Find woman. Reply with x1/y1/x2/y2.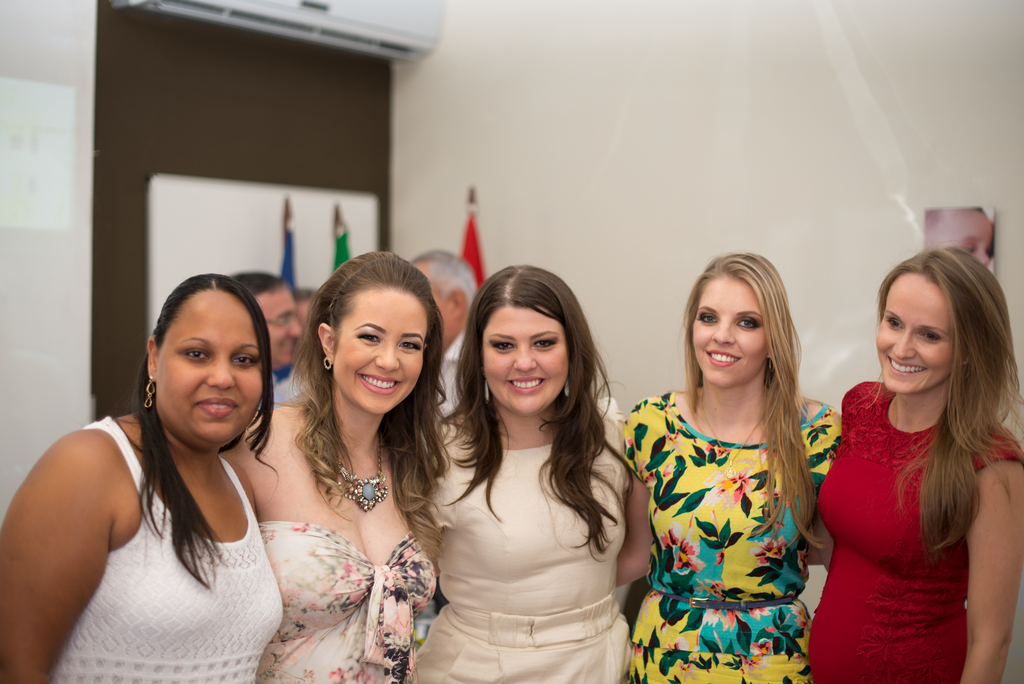
801/238/1020/681.
